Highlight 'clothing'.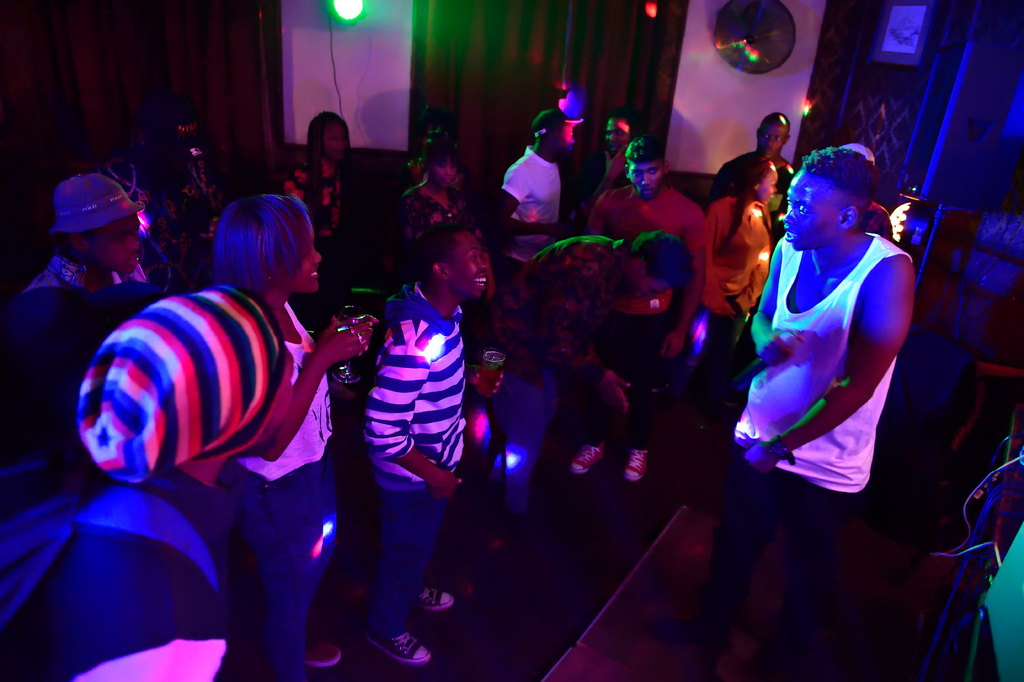
Highlighted region: <bbox>499, 129, 563, 280</bbox>.
